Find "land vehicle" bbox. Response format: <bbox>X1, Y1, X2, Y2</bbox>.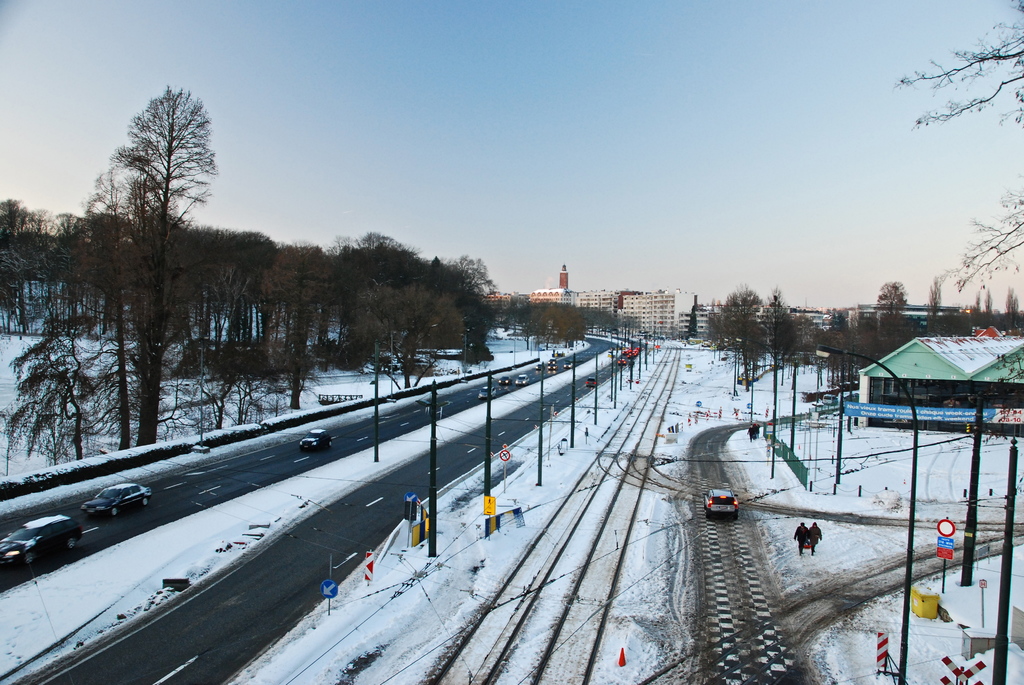
<bbox>821, 392, 838, 407</bbox>.
